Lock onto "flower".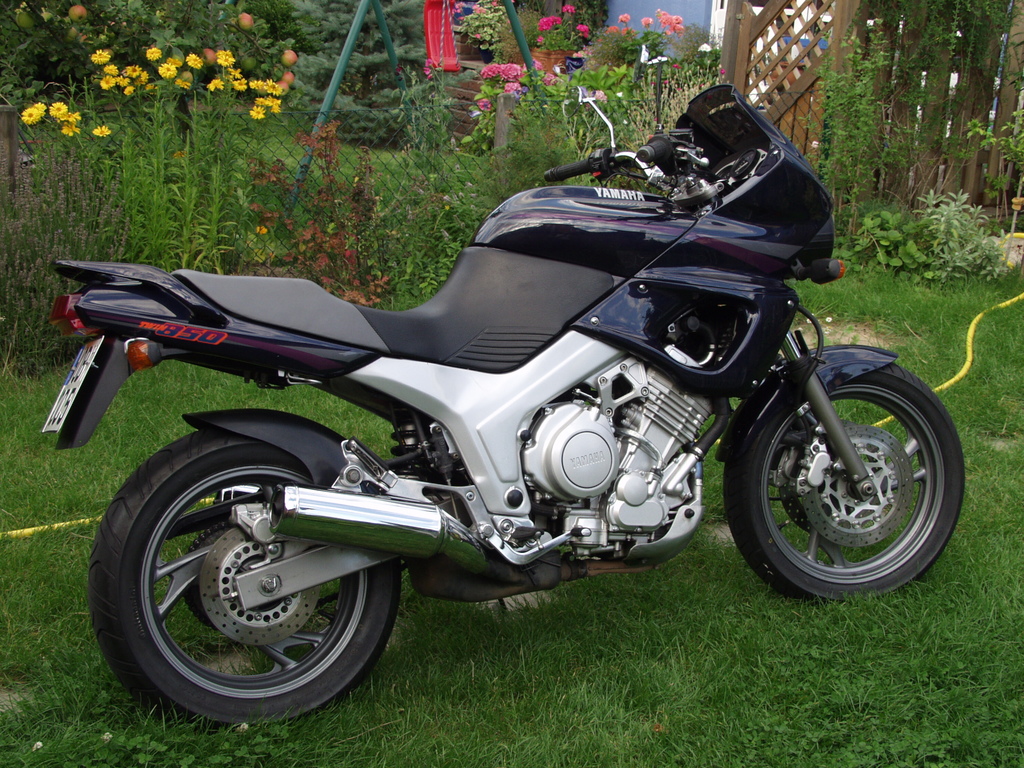
Locked: <region>525, 60, 544, 72</region>.
